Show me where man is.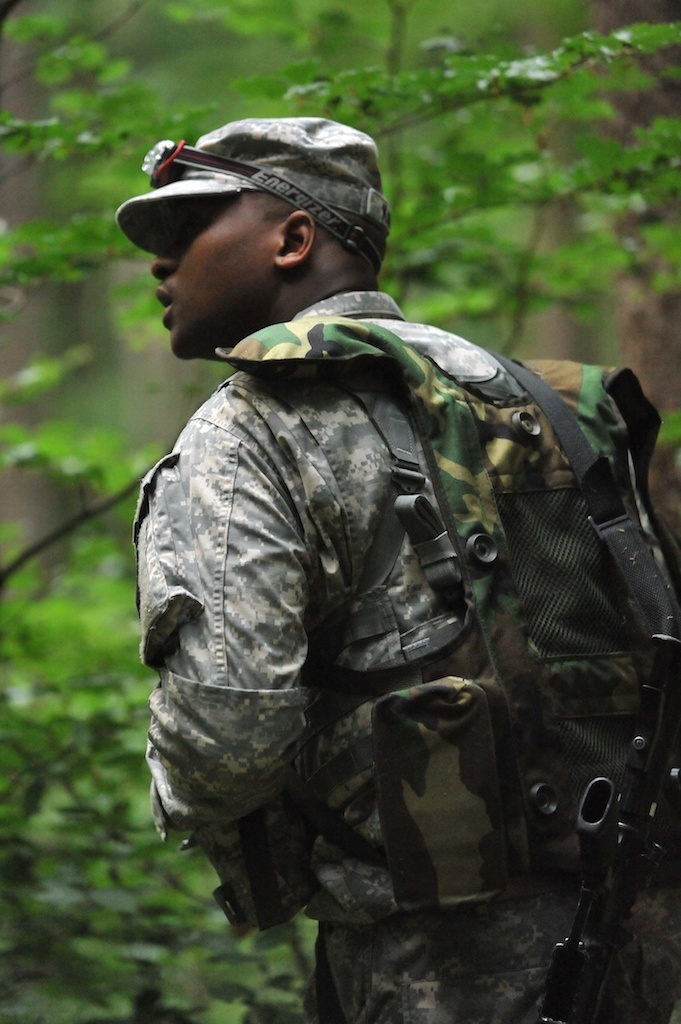
man is at x1=110 y1=79 x2=653 y2=998.
